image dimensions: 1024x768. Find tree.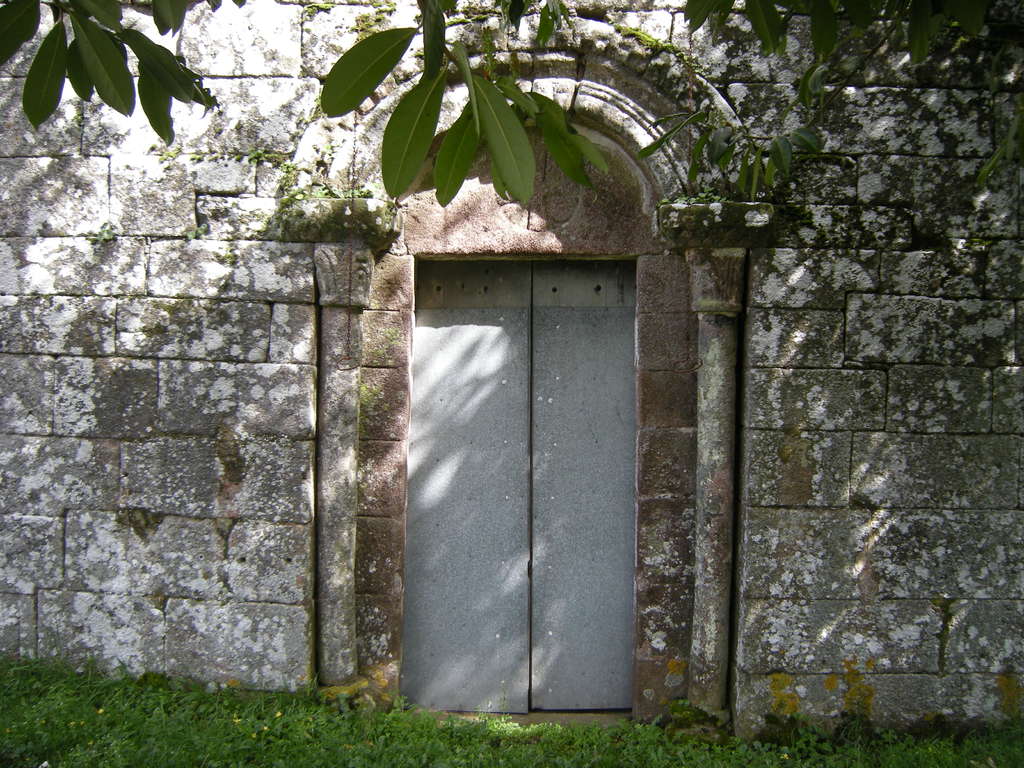
pyautogui.locateOnScreen(0, 2, 1023, 204).
